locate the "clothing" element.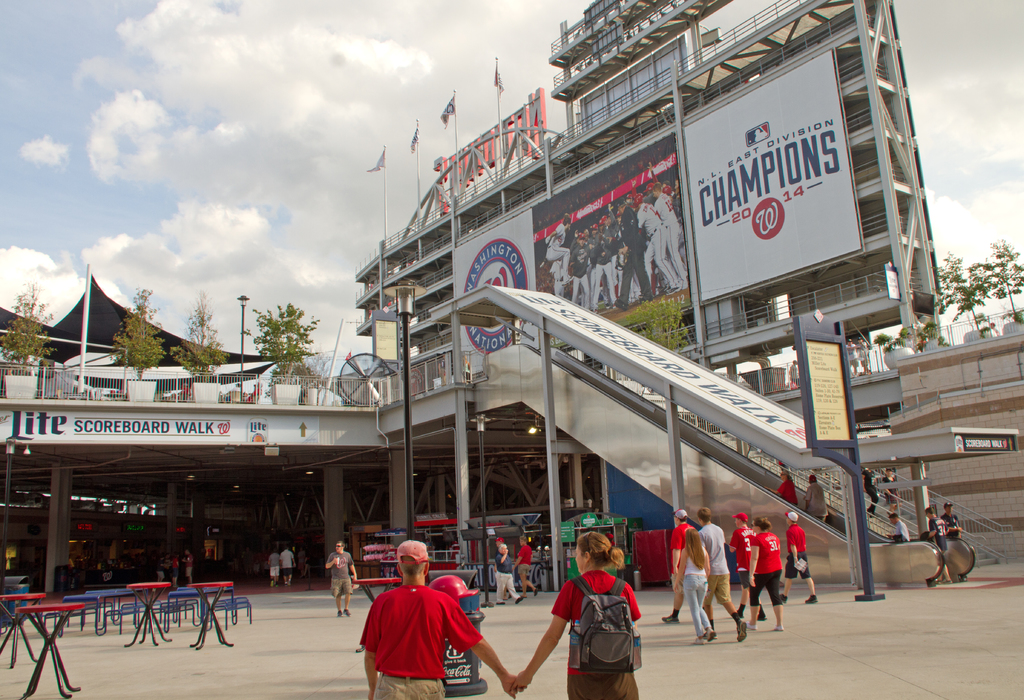
Element bbox: bbox=[881, 475, 903, 524].
